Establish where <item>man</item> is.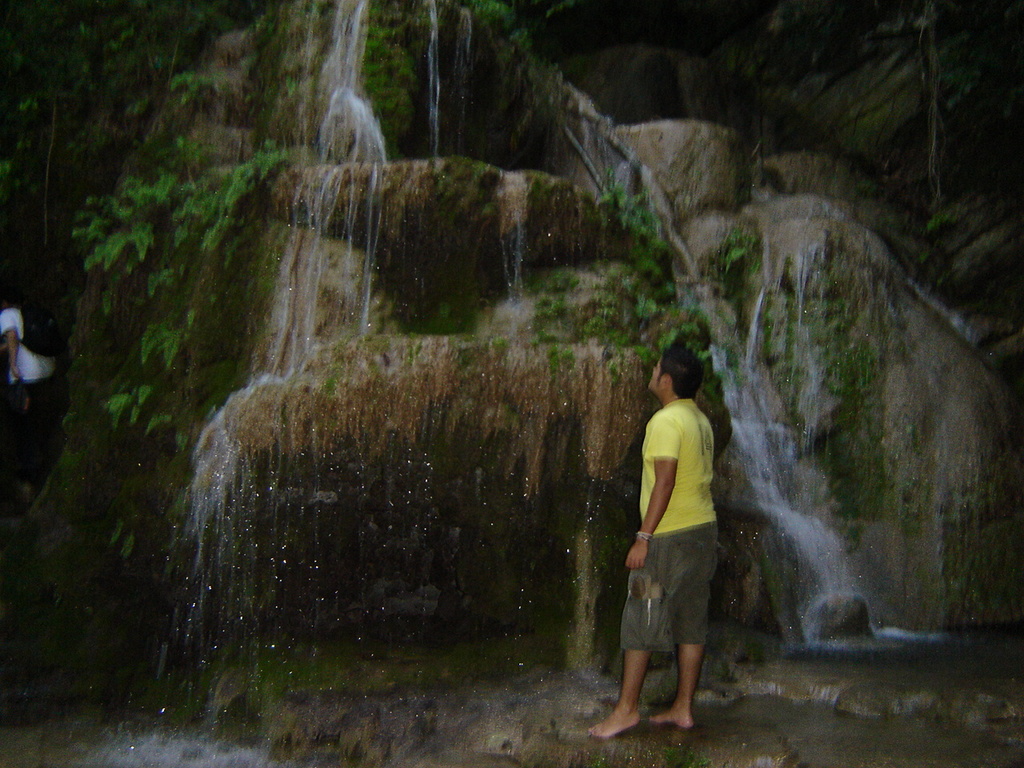
Established at (x1=616, y1=349, x2=733, y2=753).
